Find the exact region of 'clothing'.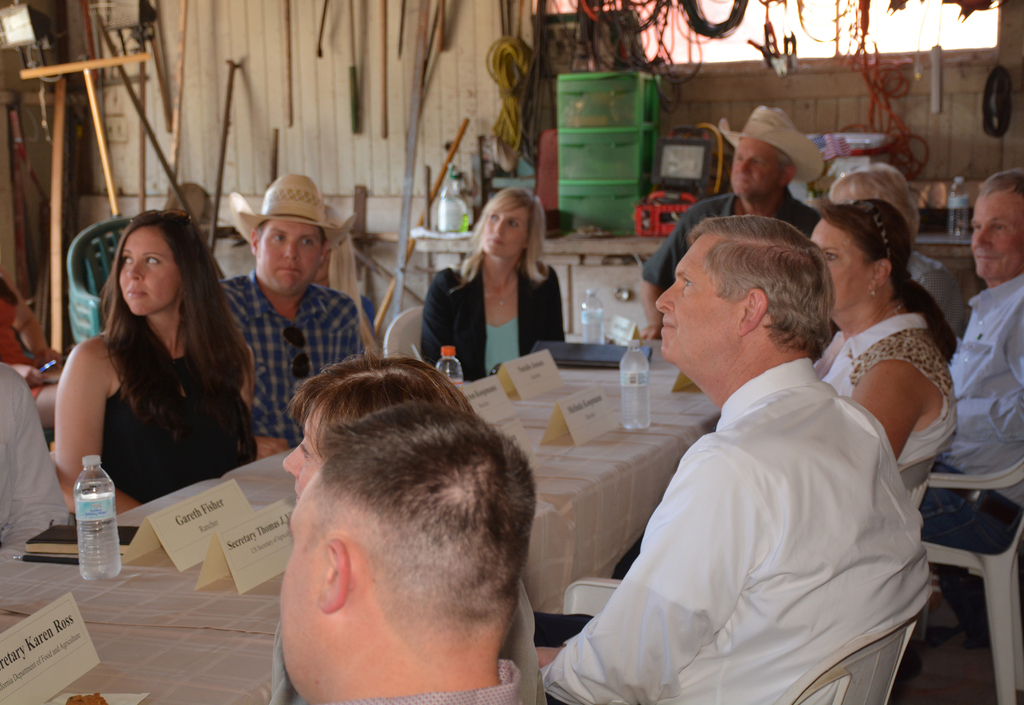
Exact region: x1=286, y1=657, x2=522, y2=704.
